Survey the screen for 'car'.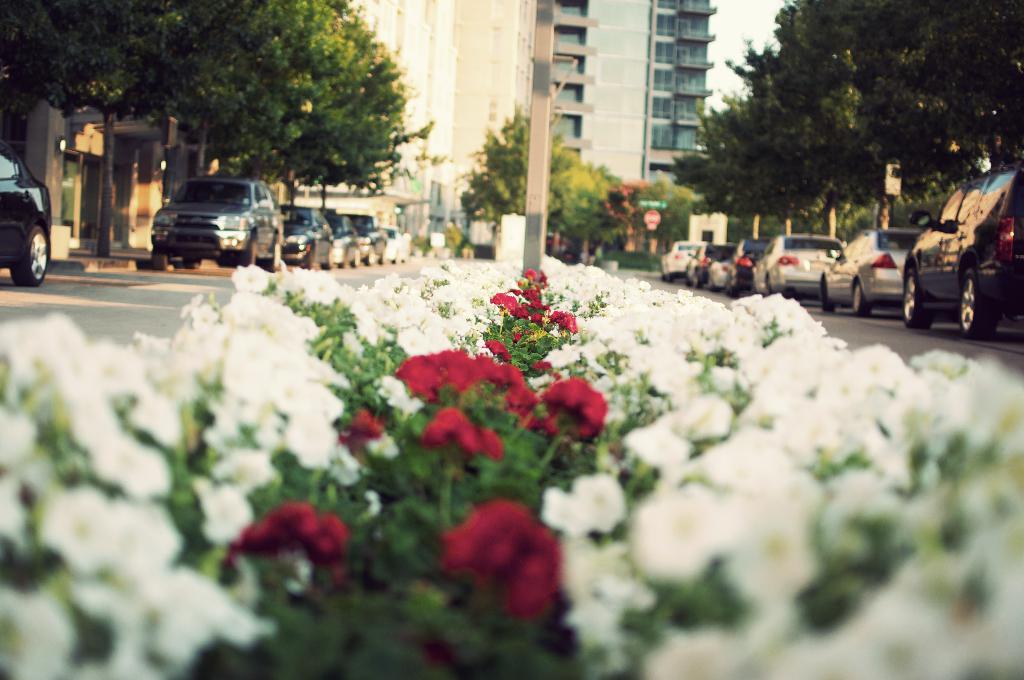
Survey found: left=391, top=227, right=404, bottom=262.
